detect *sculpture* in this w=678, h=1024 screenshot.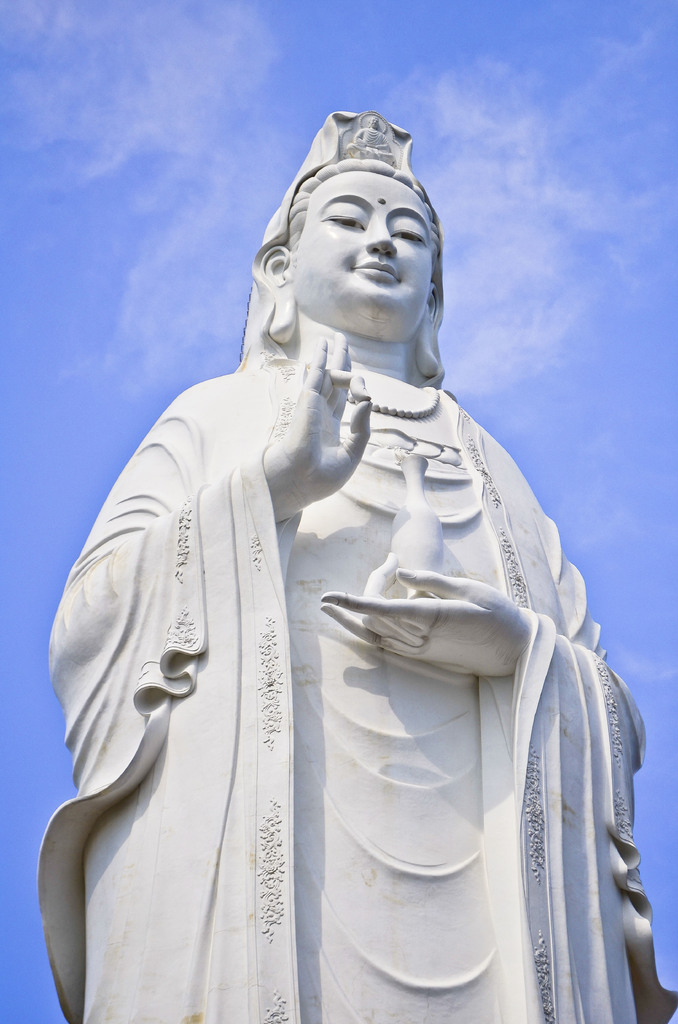
Detection: 33 99 633 1023.
